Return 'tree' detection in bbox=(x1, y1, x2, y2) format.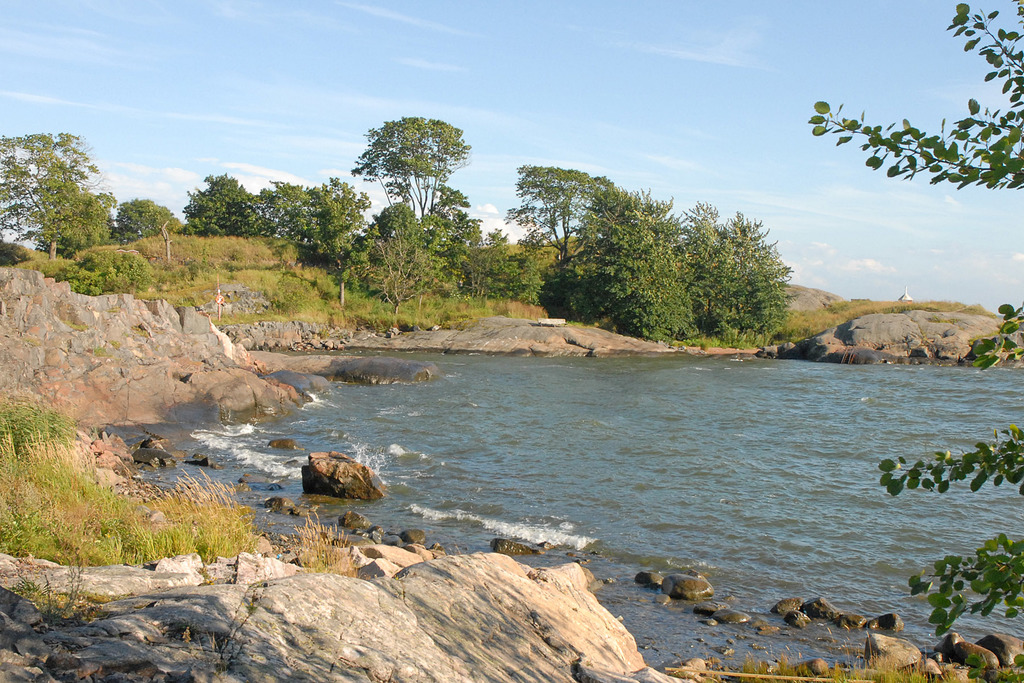
bbox=(808, 0, 1023, 637).
